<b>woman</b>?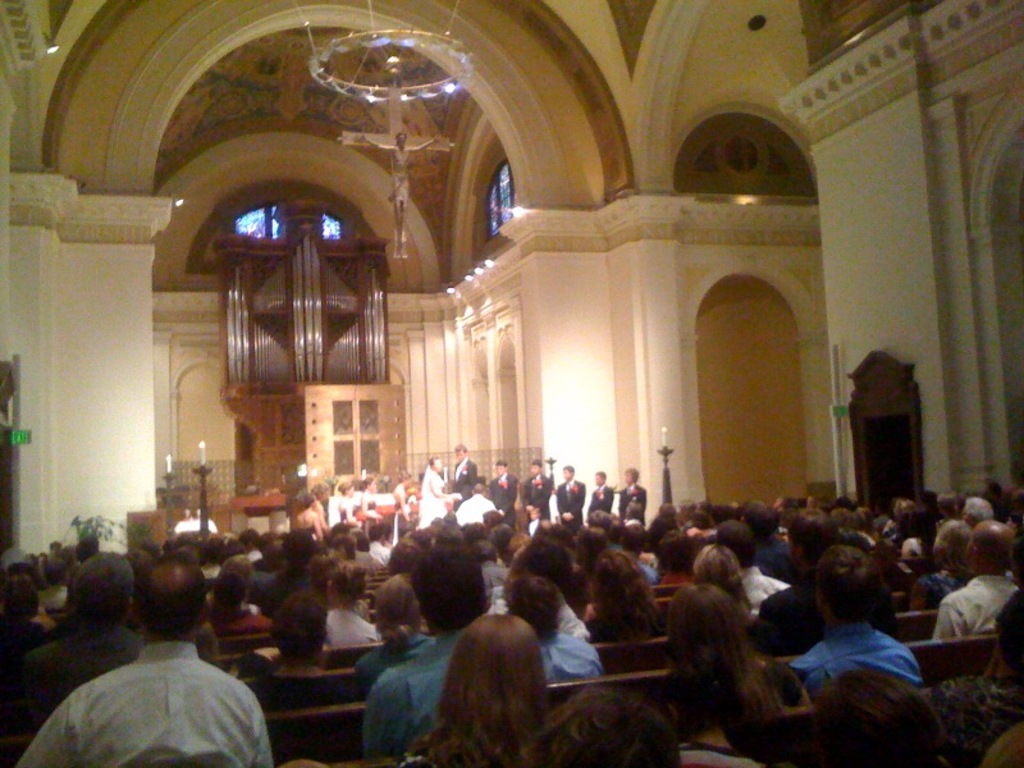
Rect(581, 548, 663, 637)
